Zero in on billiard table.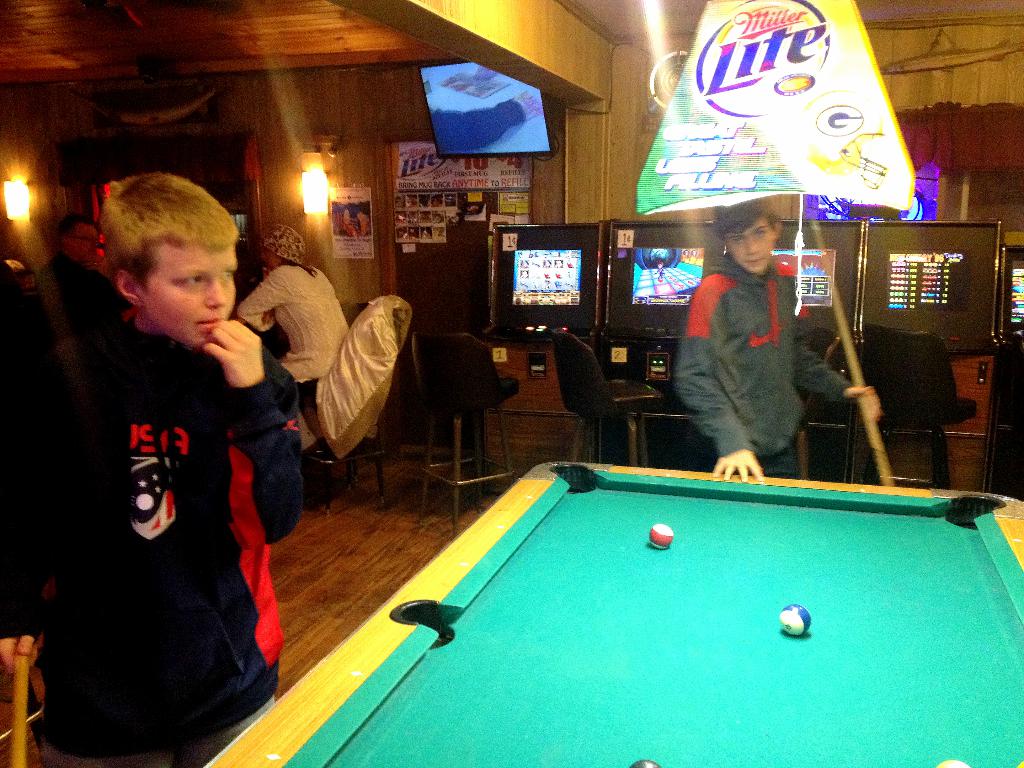
Zeroed in: <region>202, 463, 1023, 767</region>.
